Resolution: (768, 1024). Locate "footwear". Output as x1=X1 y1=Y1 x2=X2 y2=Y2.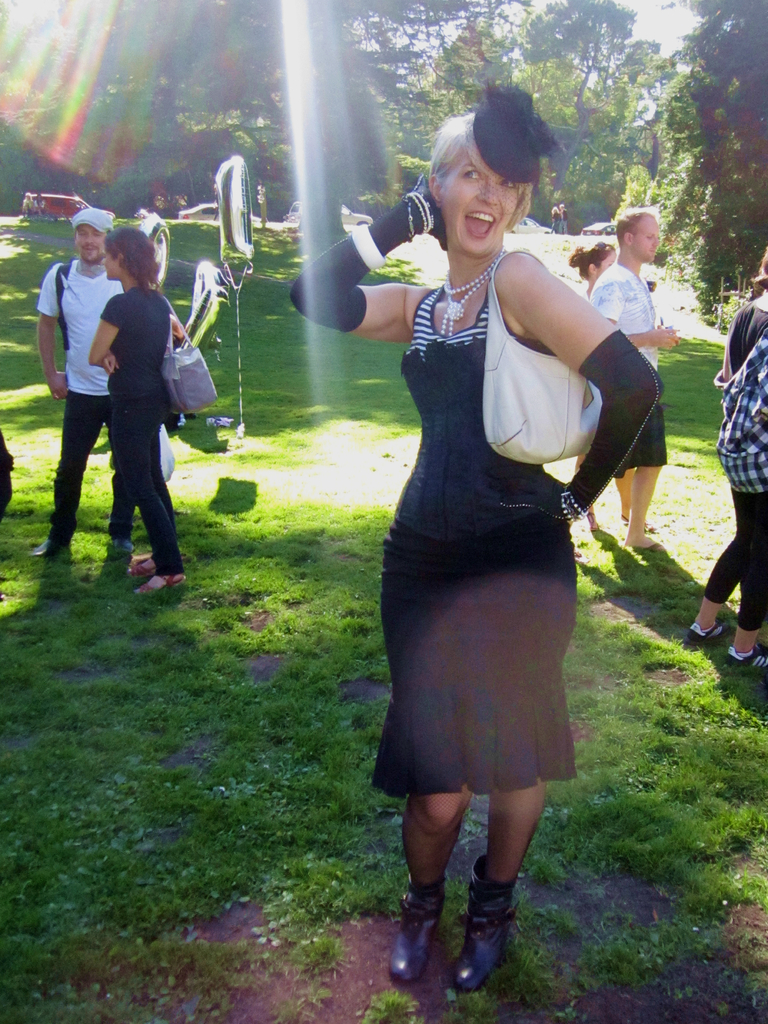
x1=721 y1=652 x2=767 y2=682.
